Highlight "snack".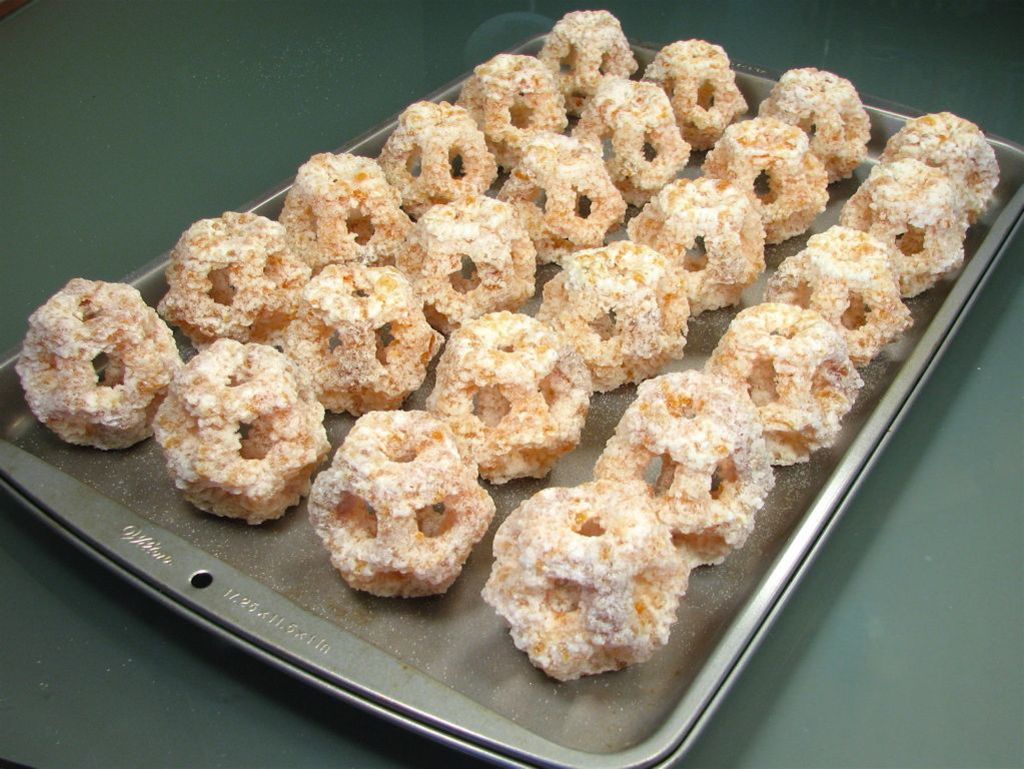
Highlighted region: bbox=[706, 303, 847, 460].
